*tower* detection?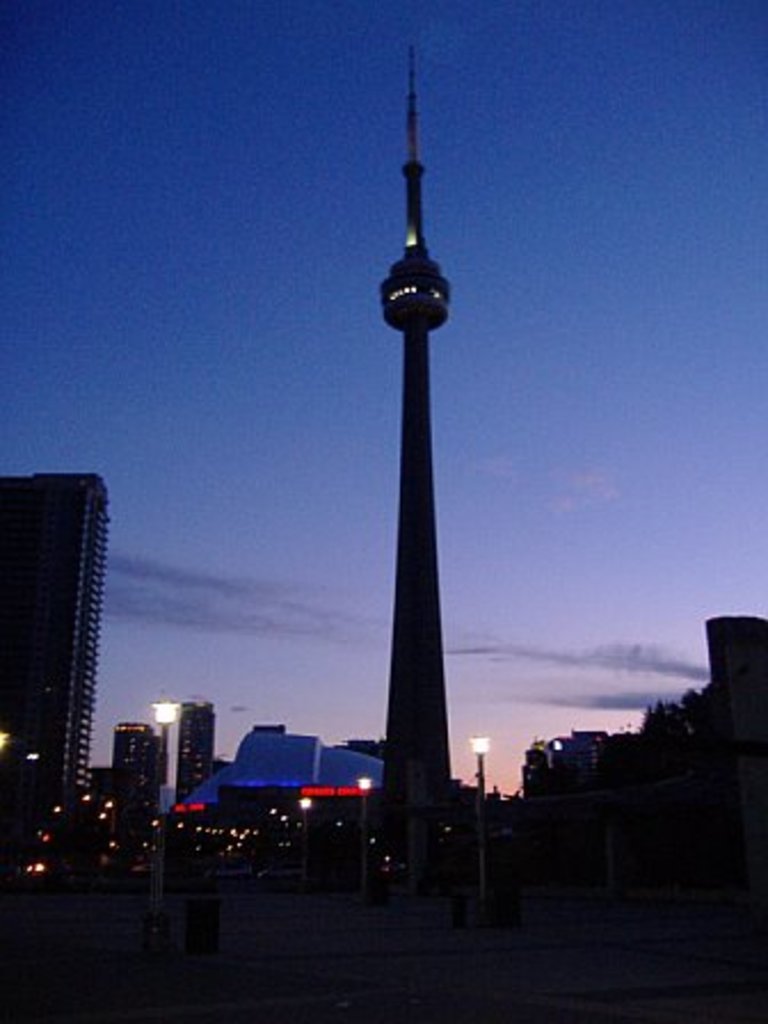
rect(162, 704, 217, 834)
